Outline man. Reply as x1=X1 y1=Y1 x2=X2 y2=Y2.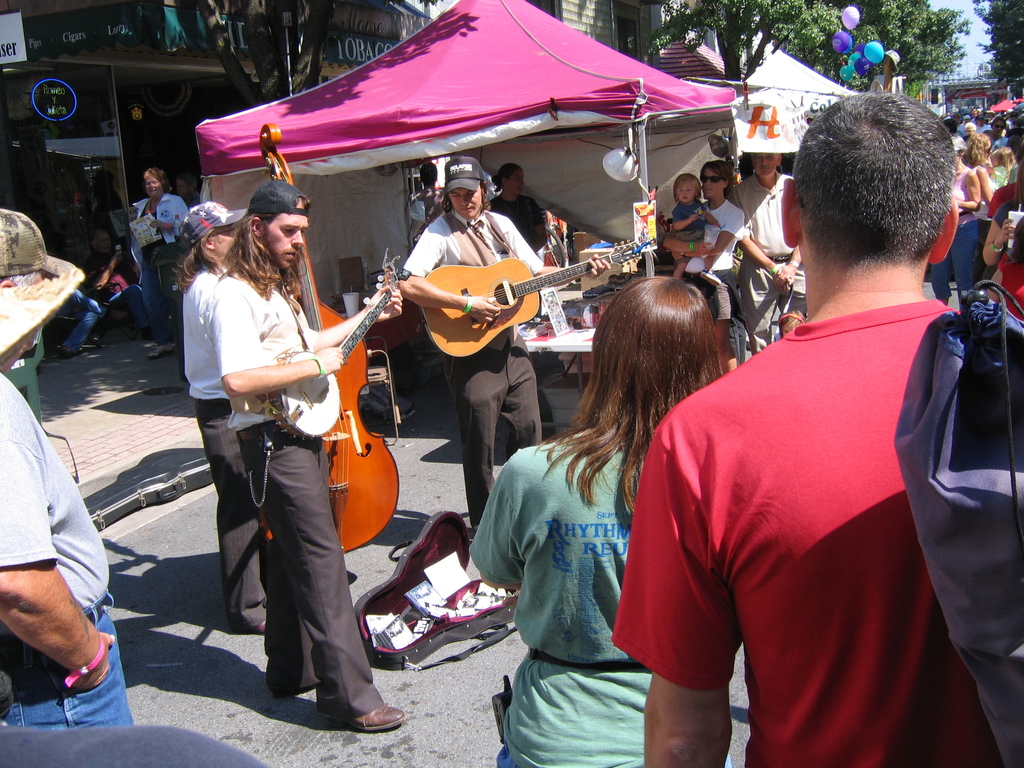
x1=172 y1=198 x2=260 y2=634.
